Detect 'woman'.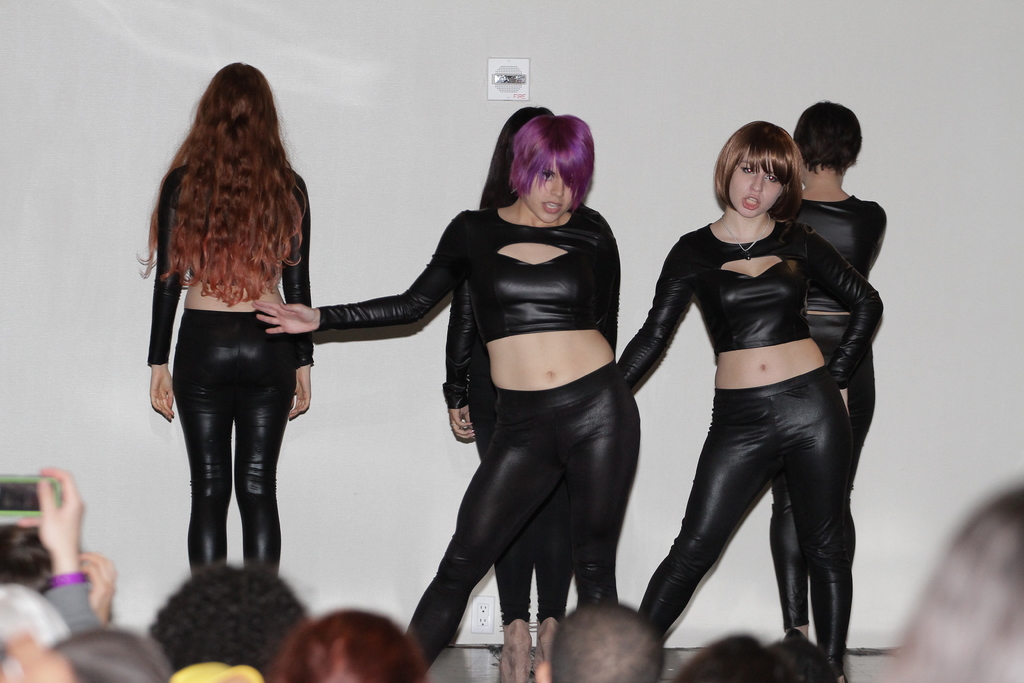
Detected at {"x1": 769, "y1": 91, "x2": 896, "y2": 669}.
